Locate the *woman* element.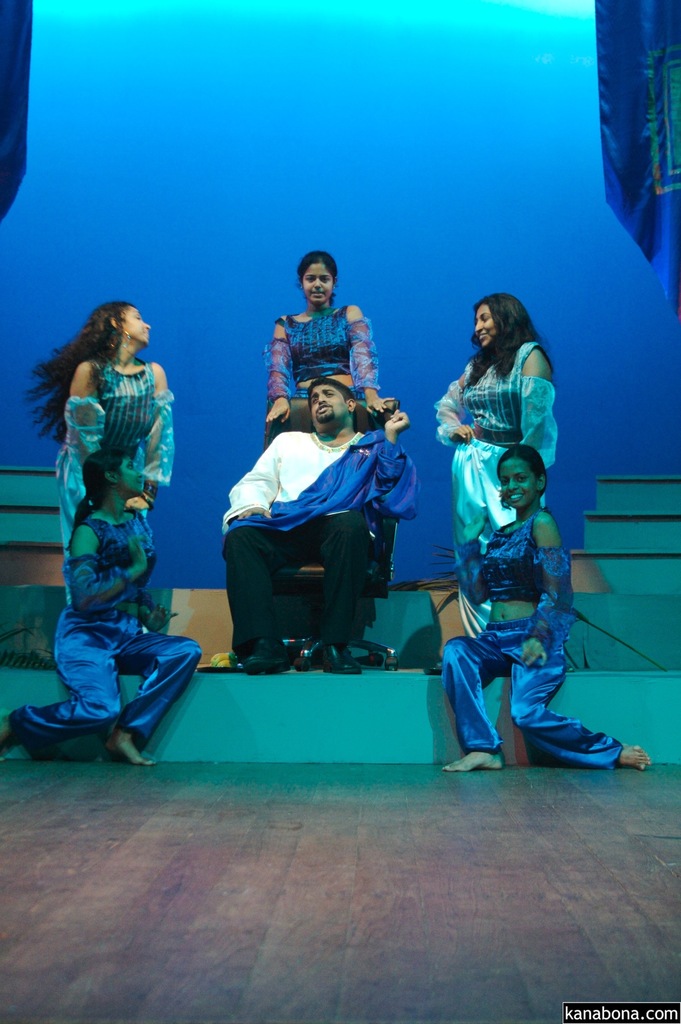
Element bbox: x1=253 y1=250 x2=411 y2=423.
